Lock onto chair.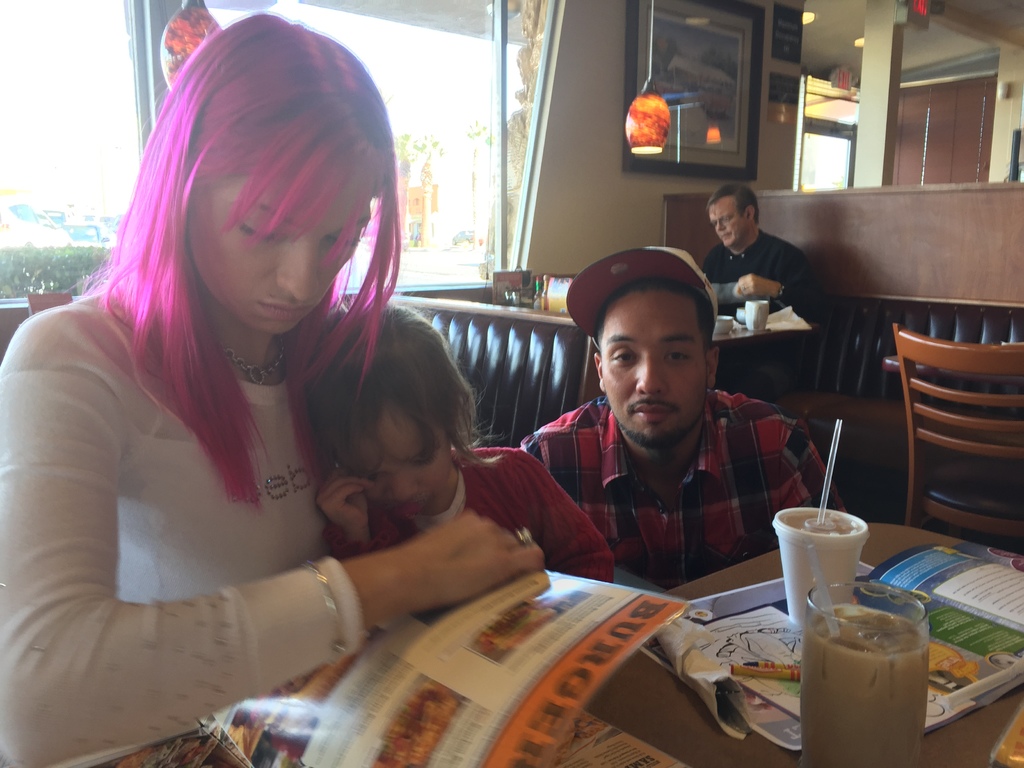
Locked: 888,315,1023,541.
